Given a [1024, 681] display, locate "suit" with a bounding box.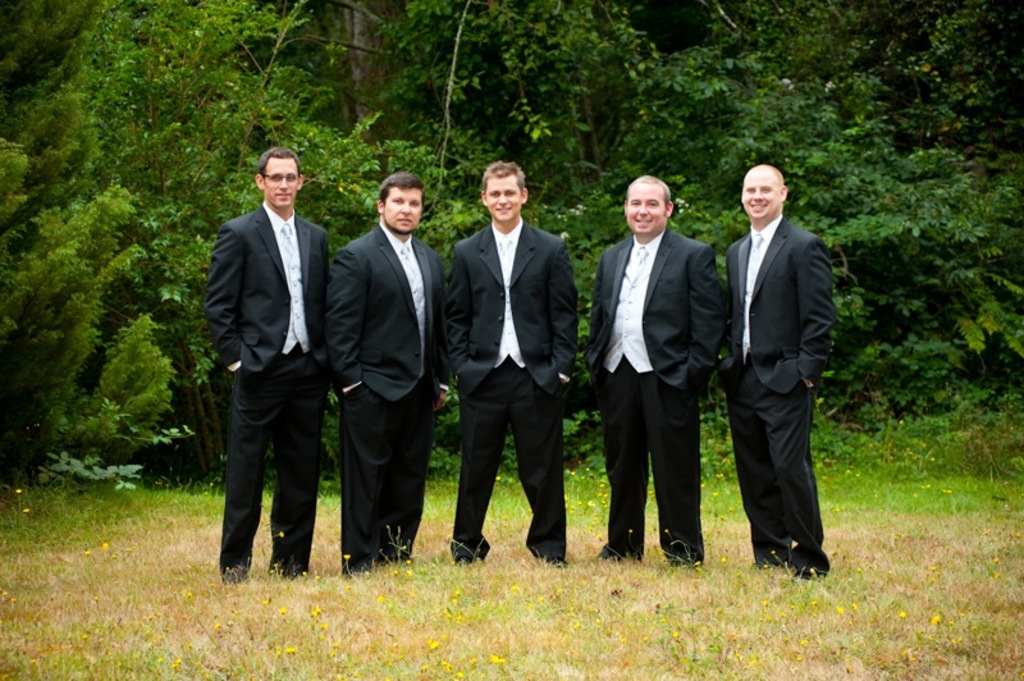
Located: box=[201, 198, 326, 575].
